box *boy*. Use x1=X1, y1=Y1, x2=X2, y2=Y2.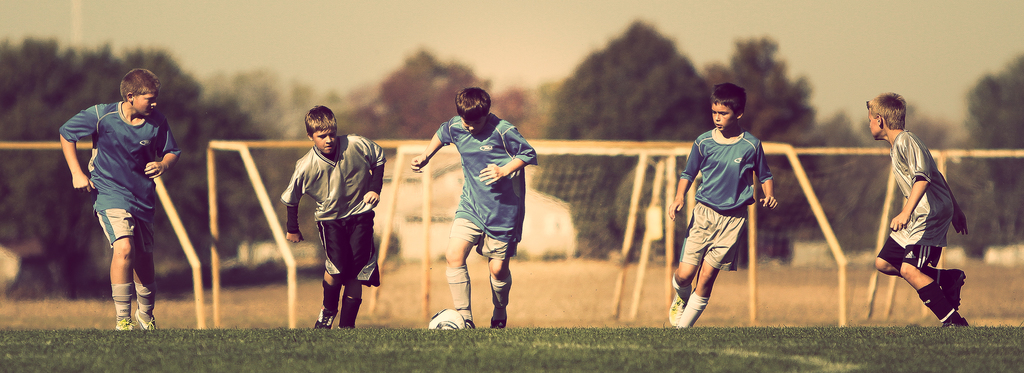
x1=872, y1=77, x2=975, y2=329.
